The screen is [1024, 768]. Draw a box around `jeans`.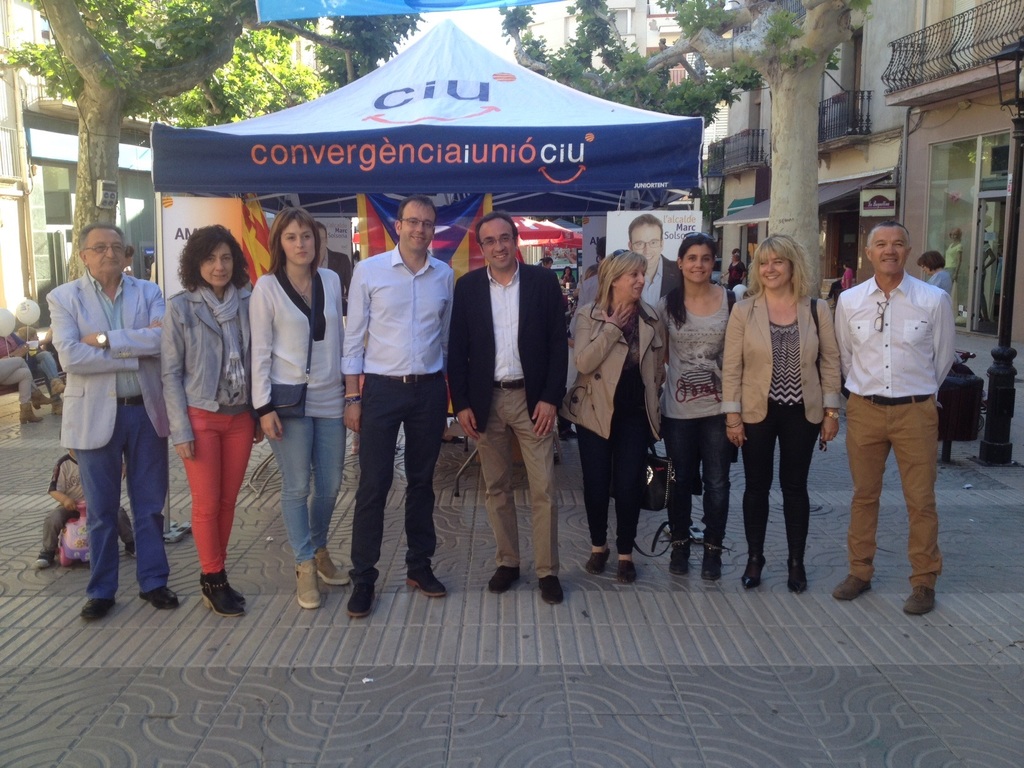
Rect(266, 419, 348, 559).
